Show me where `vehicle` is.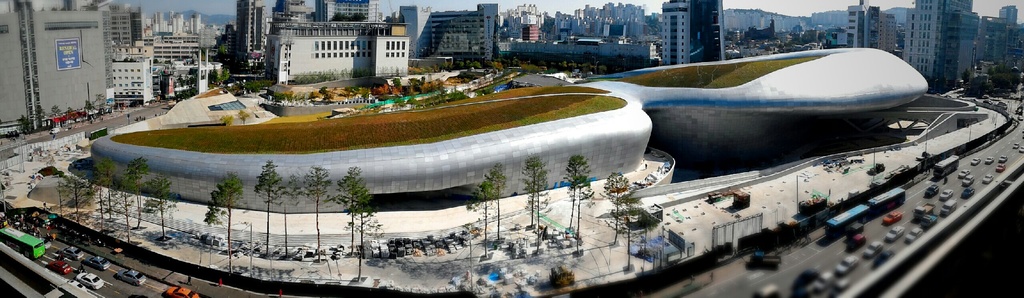
`vehicle` is at [866, 187, 908, 217].
